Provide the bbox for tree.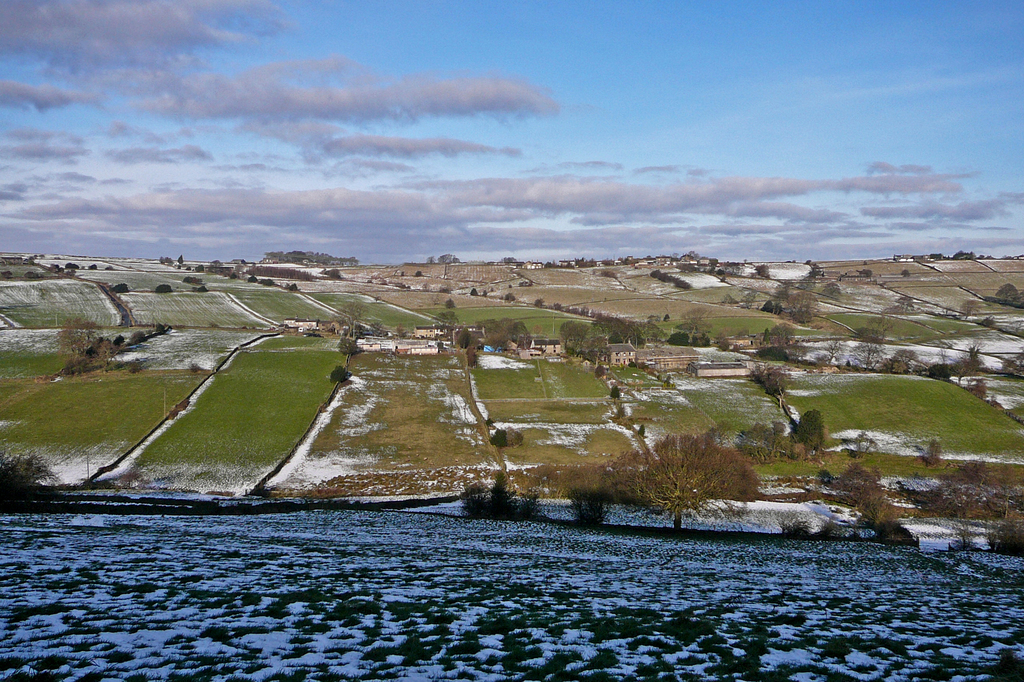
bbox=[548, 304, 563, 310].
